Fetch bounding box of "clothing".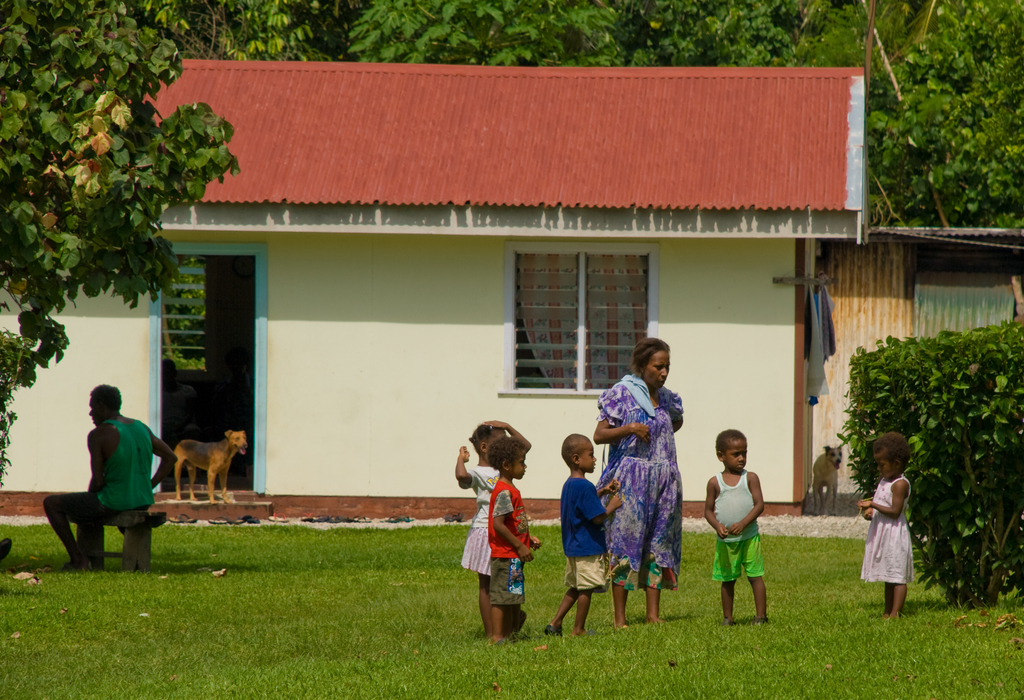
Bbox: bbox=(599, 363, 690, 600).
